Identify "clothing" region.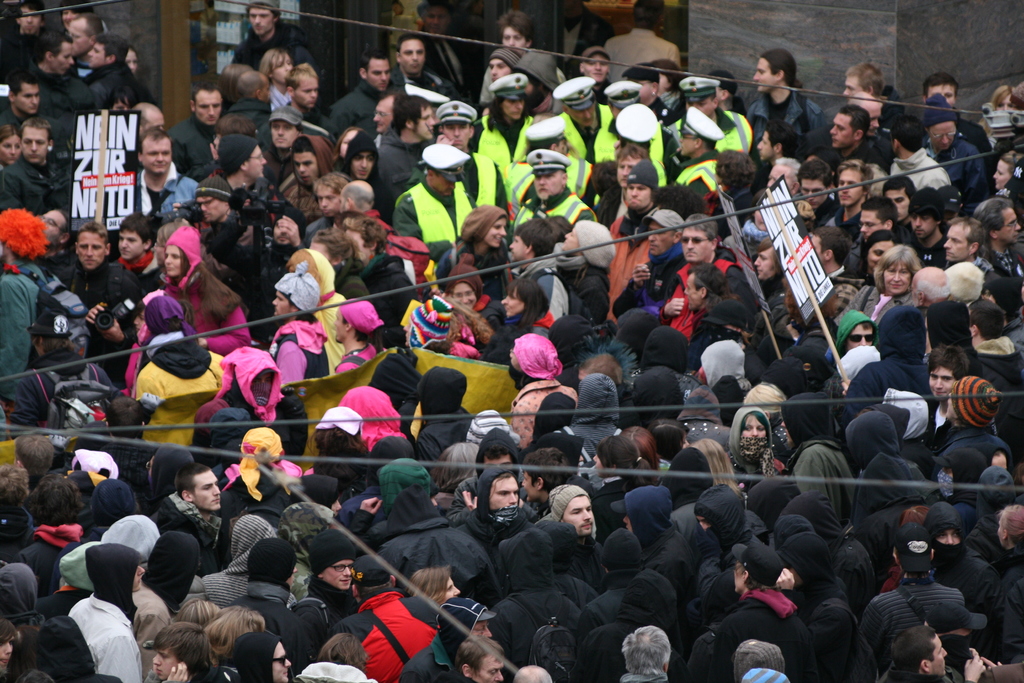
Region: BBox(108, 289, 167, 390).
